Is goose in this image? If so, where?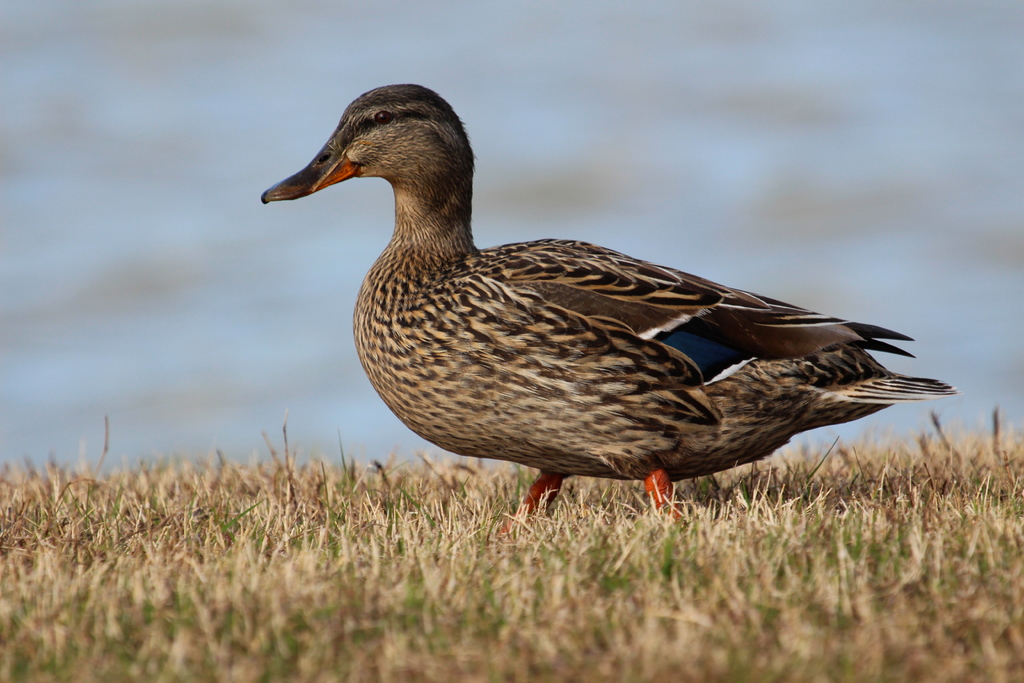
Yes, at left=260, top=76, right=952, bottom=533.
